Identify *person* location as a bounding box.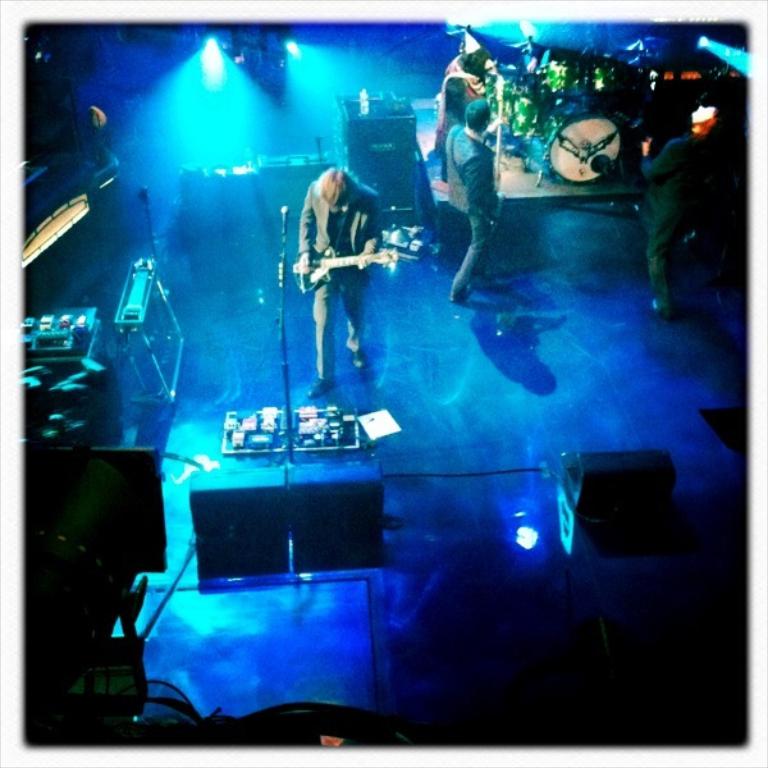
l=434, t=78, r=462, b=183.
